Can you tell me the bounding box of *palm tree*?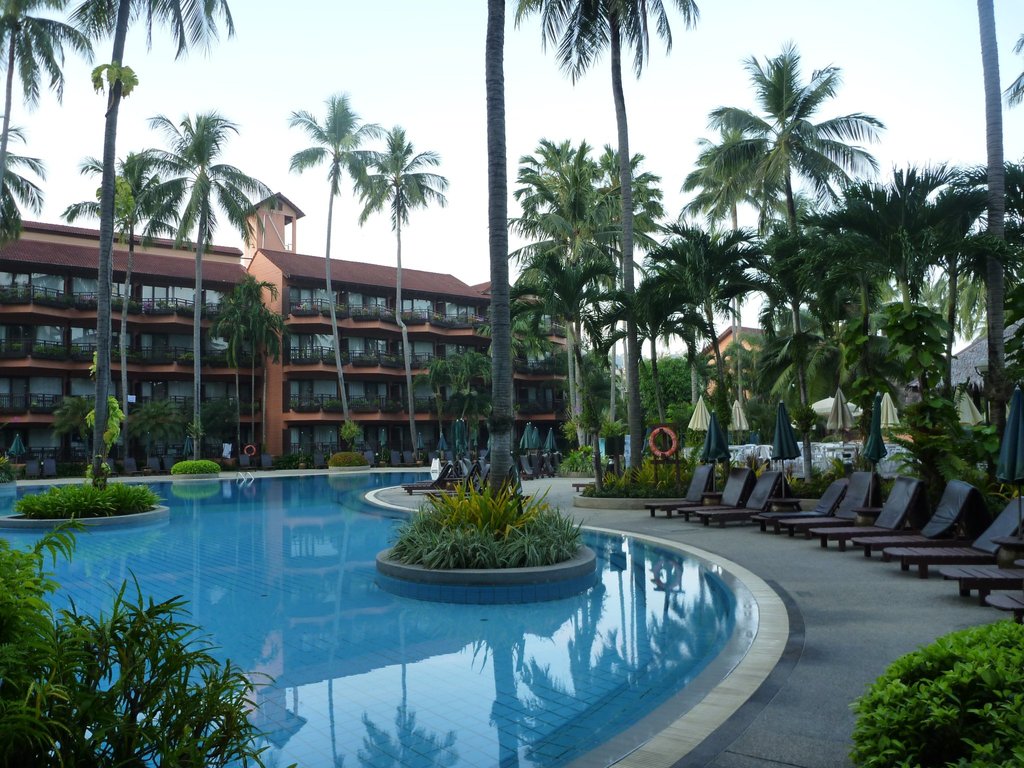
106, 147, 191, 573.
